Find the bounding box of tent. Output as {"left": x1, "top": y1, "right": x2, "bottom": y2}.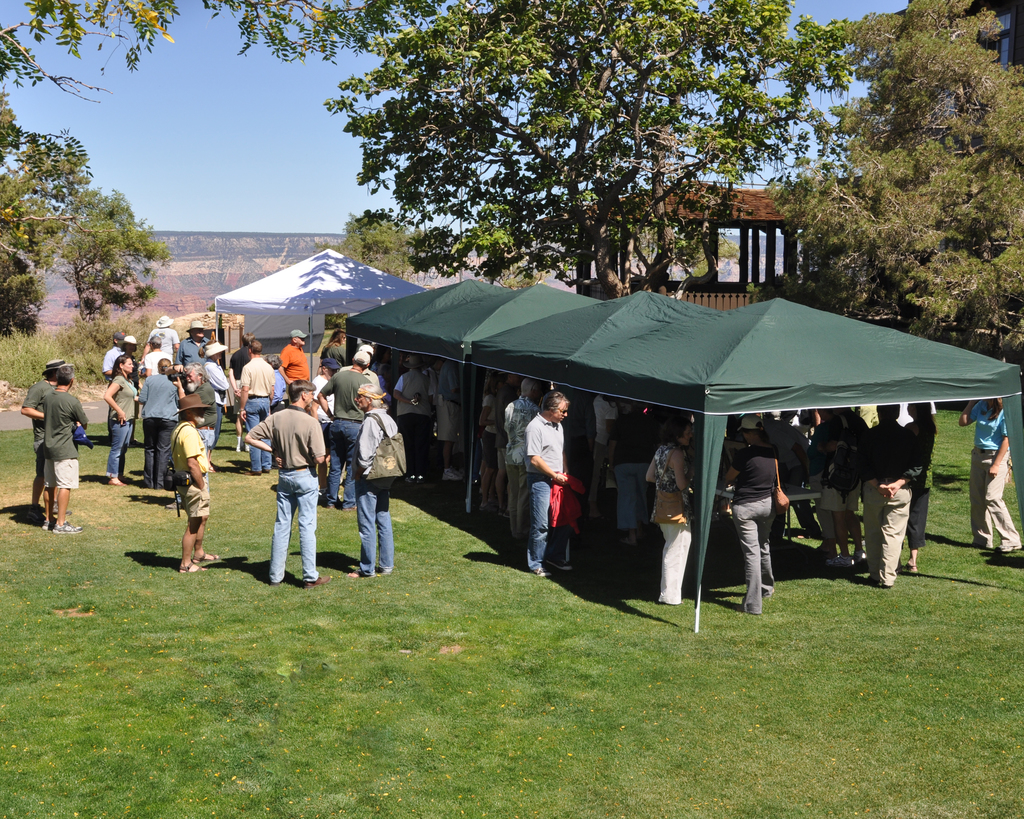
{"left": 463, "top": 289, "right": 1023, "bottom": 631}.
